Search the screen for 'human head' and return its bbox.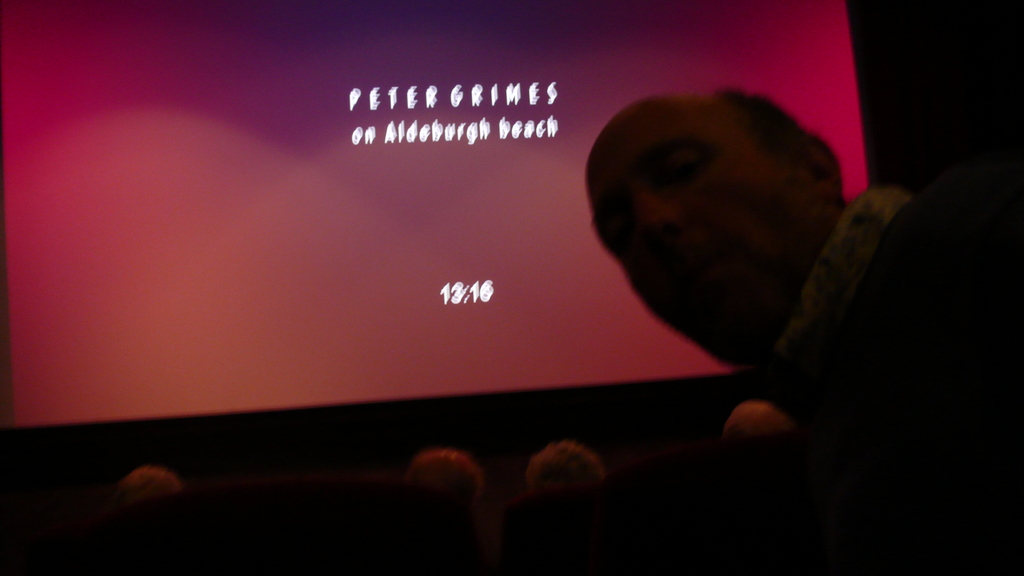
Found: [left=520, top=440, right=609, bottom=509].
